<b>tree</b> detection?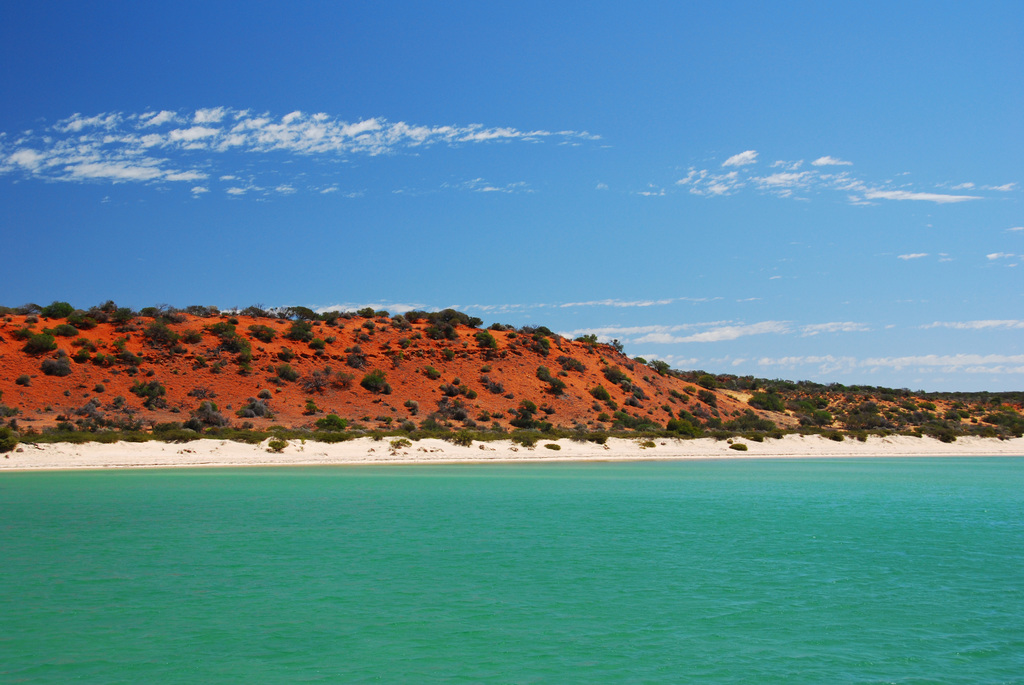
[0,425,17,455]
